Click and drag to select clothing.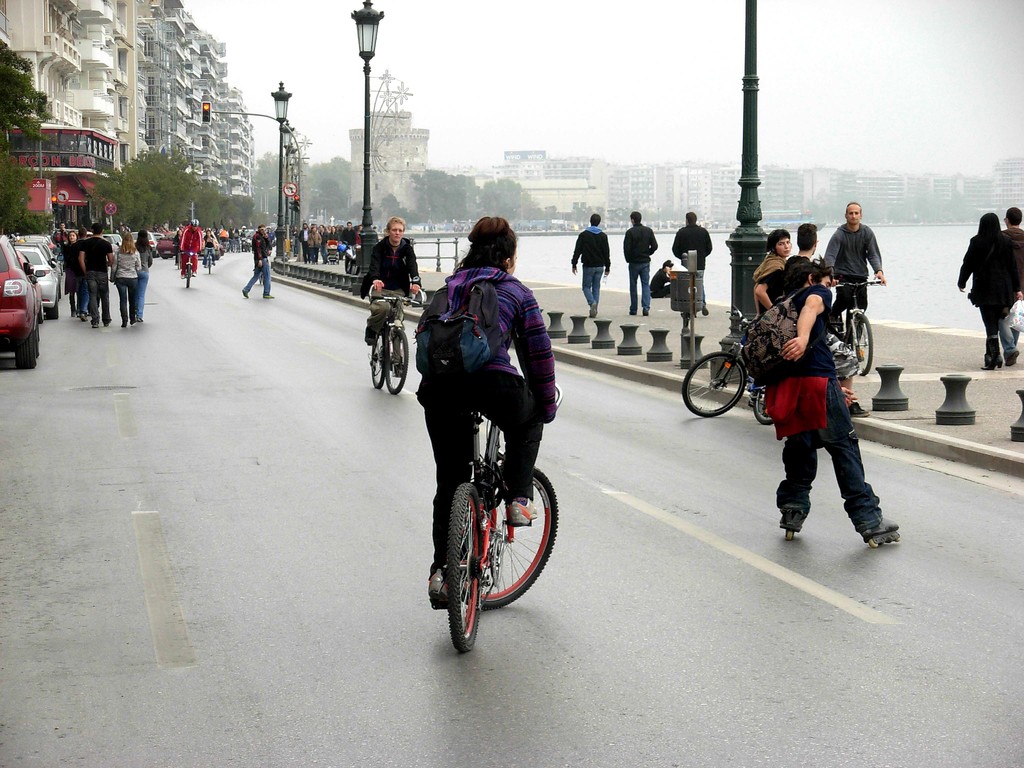
Selection: [left=320, top=232, right=330, bottom=261].
